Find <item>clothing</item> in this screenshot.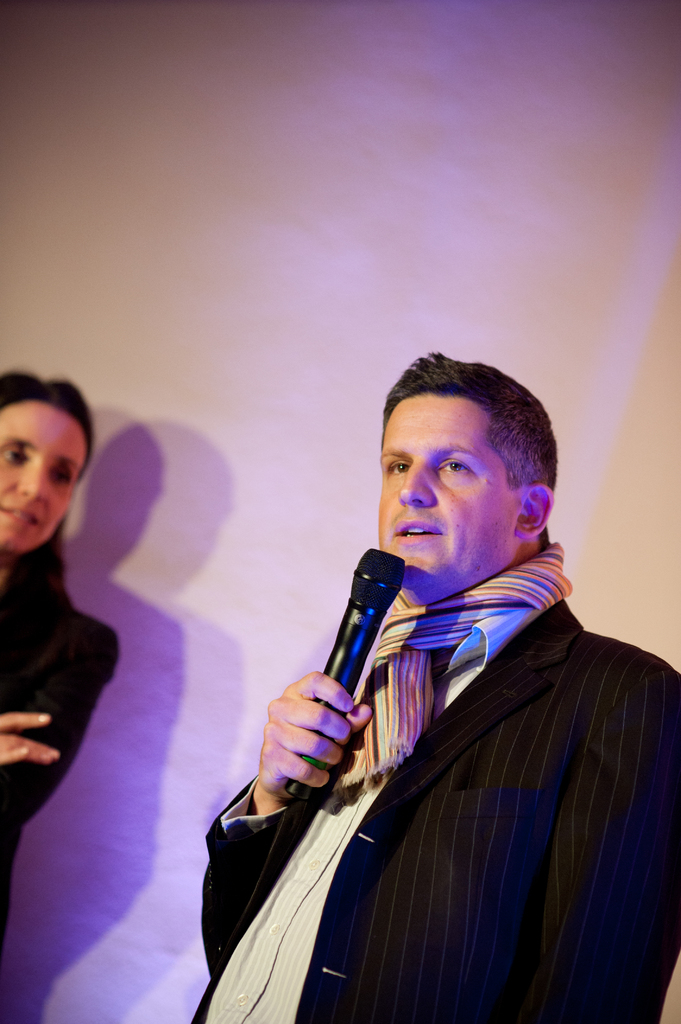
The bounding box for <item>clothing</item> is [0,547,125,936].
